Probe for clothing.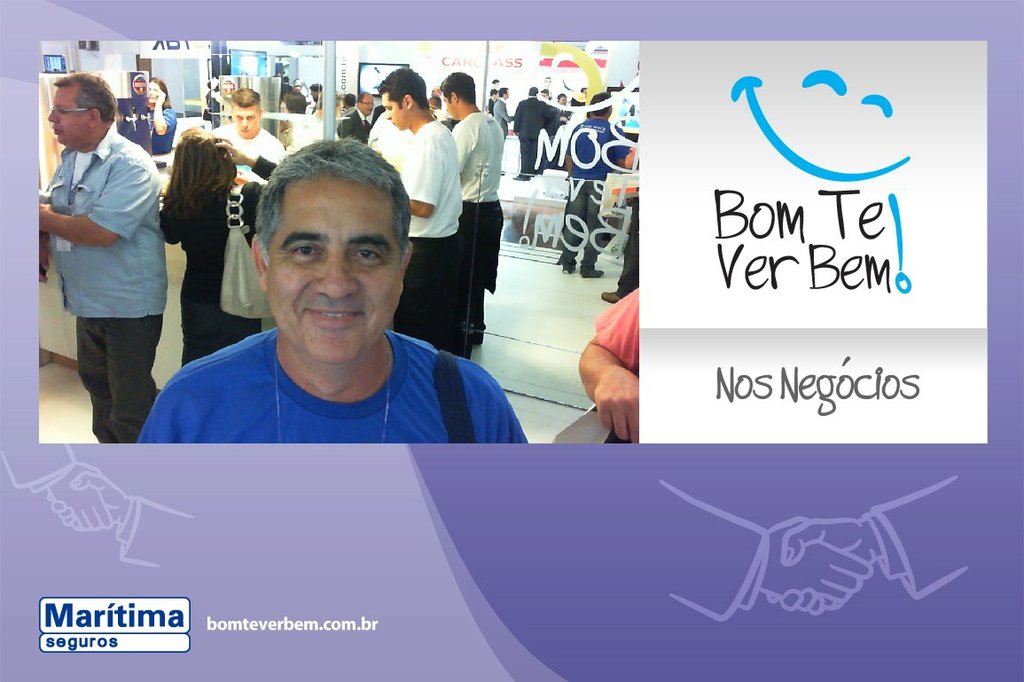
Probe result: [left=397, top=121, right=463, bottom=355].
